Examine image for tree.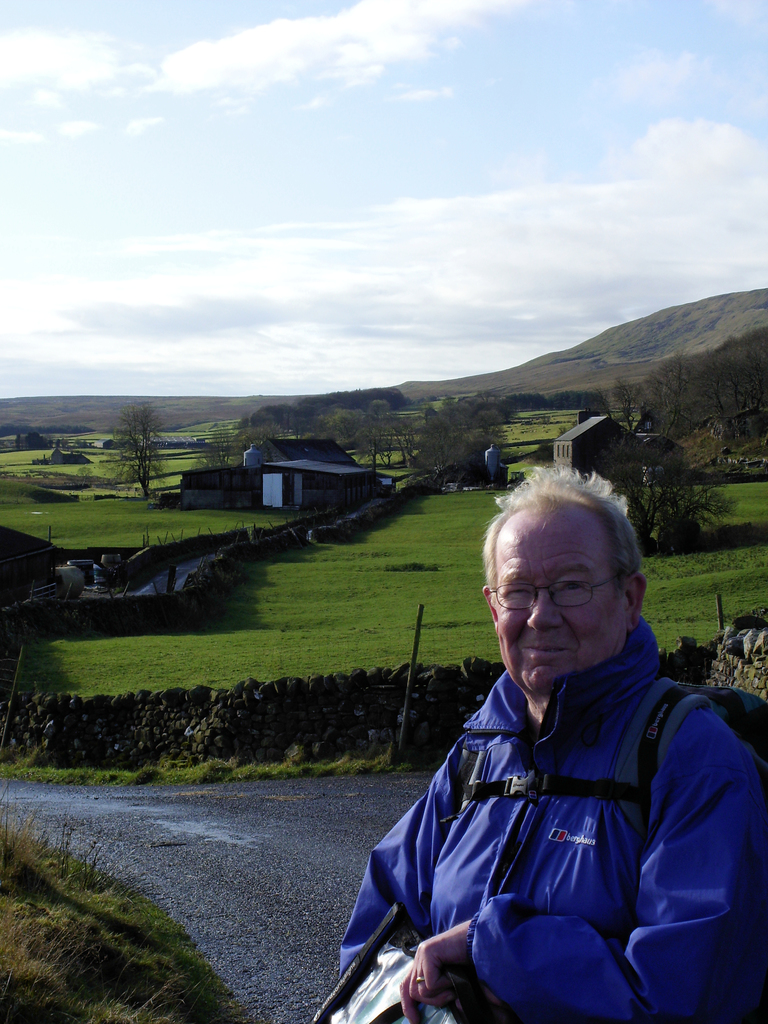
Examination result: [left=595, top=420, right=742, bottom=559].
